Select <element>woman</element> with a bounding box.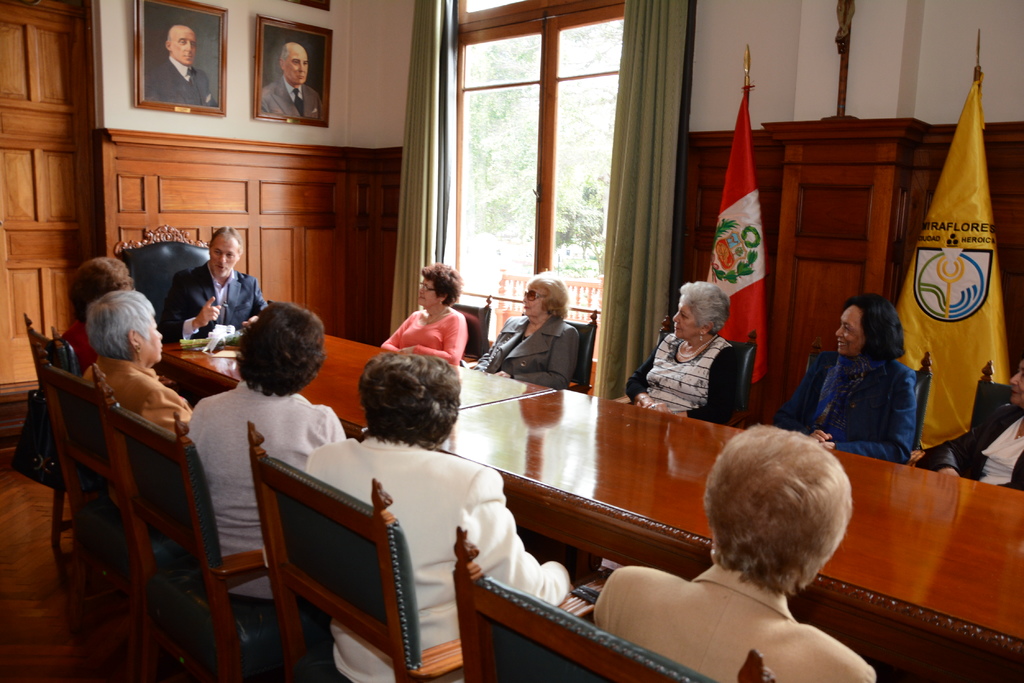
Rect(180, 304, 356, 627).
